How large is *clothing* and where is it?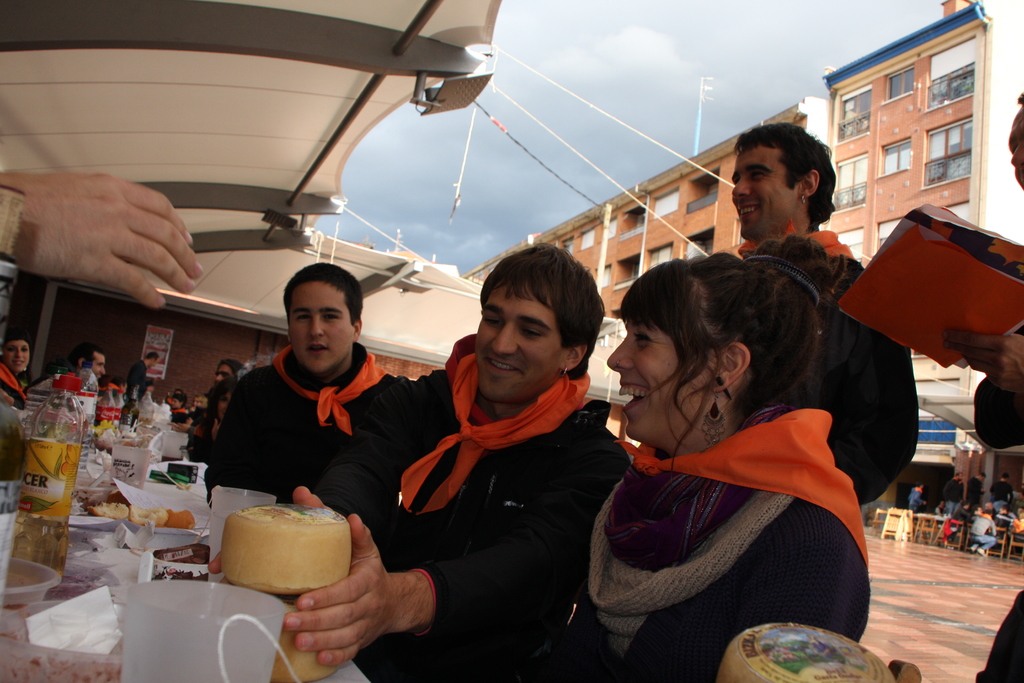
Bounding box: (x1=977, y1=325, x2=1023, y2=682).
